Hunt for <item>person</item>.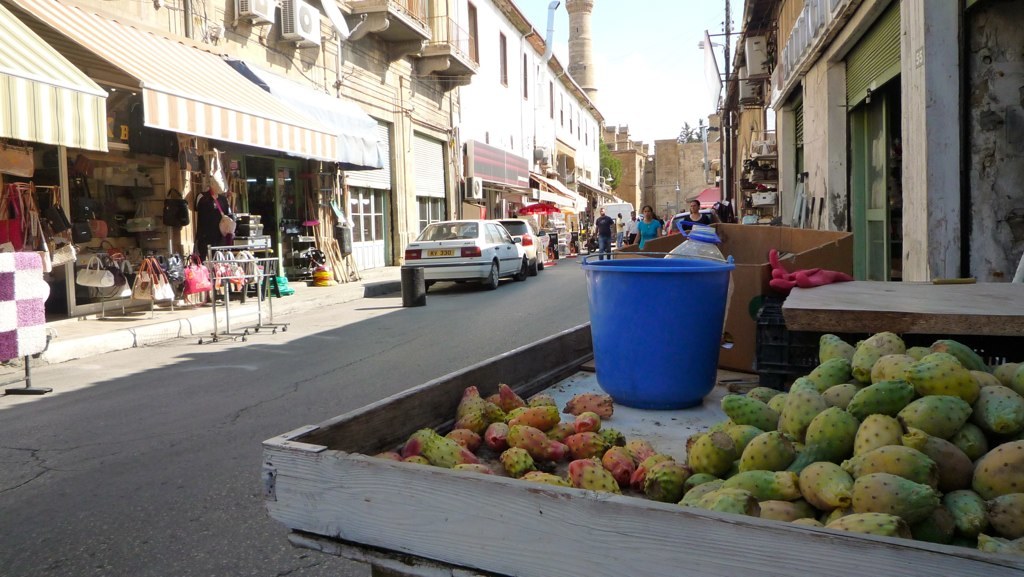
Hunted down at [586, 203, 617, 261].
